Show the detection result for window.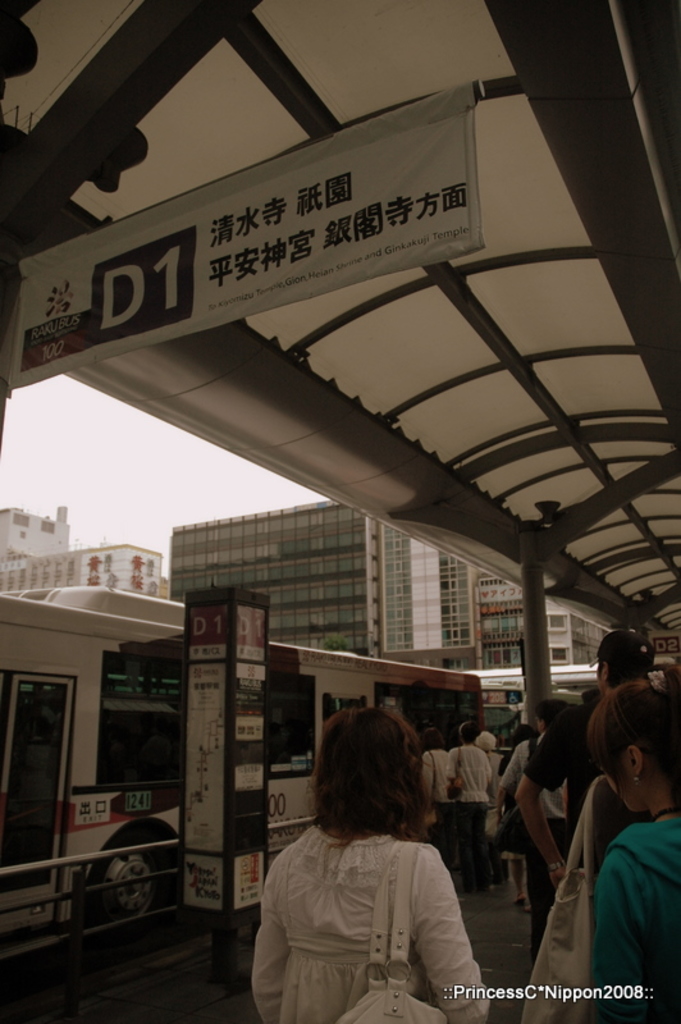
<bbox>547, 612, 568, 637</bbox>.
